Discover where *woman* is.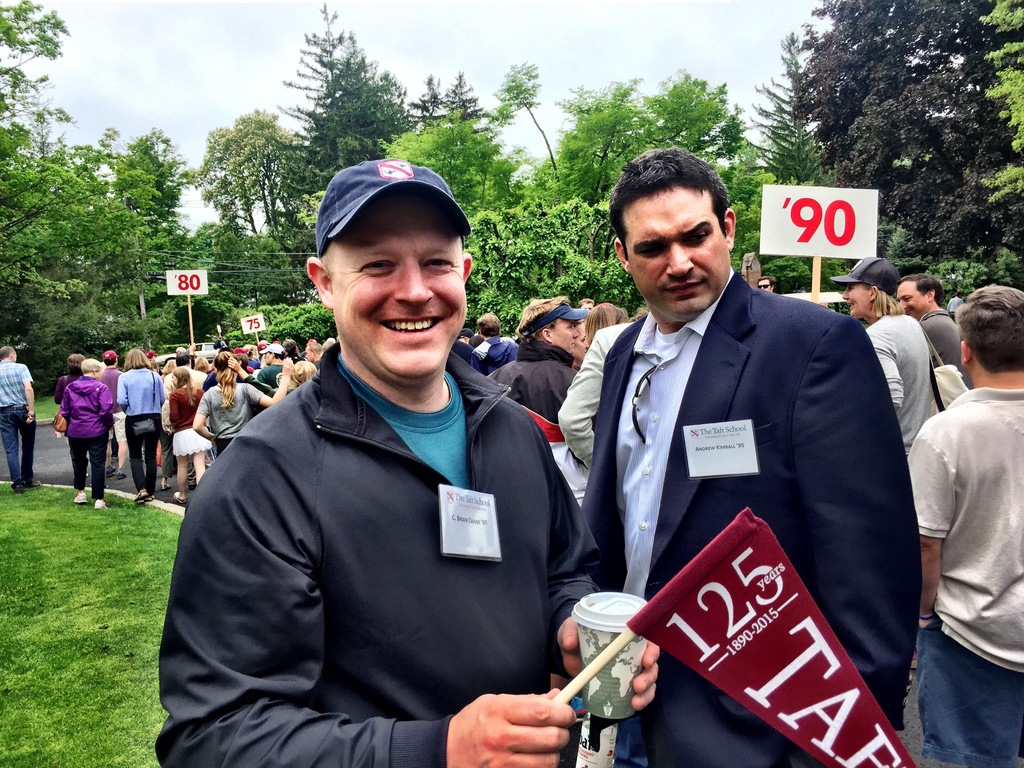
Discovered at box=[58, 353, 88, 477].
